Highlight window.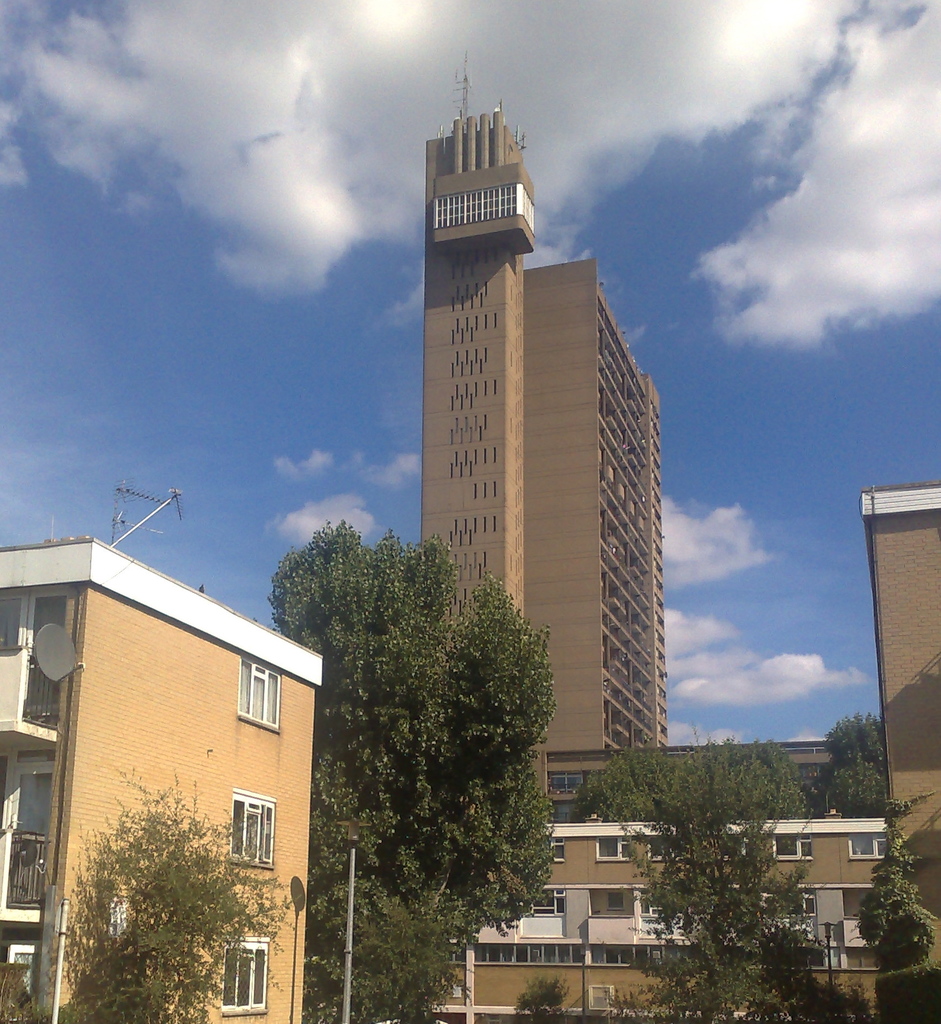
Highlighted region: rect(784, 893, 815, 913).
